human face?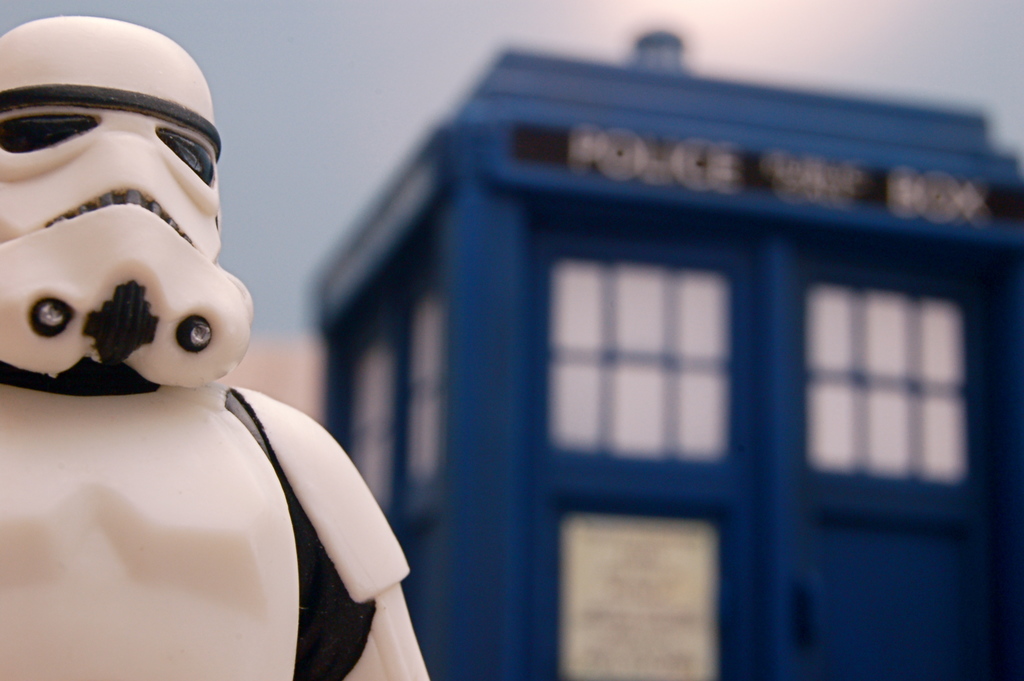
x1=0, y1=73, x2=243, y2=325
